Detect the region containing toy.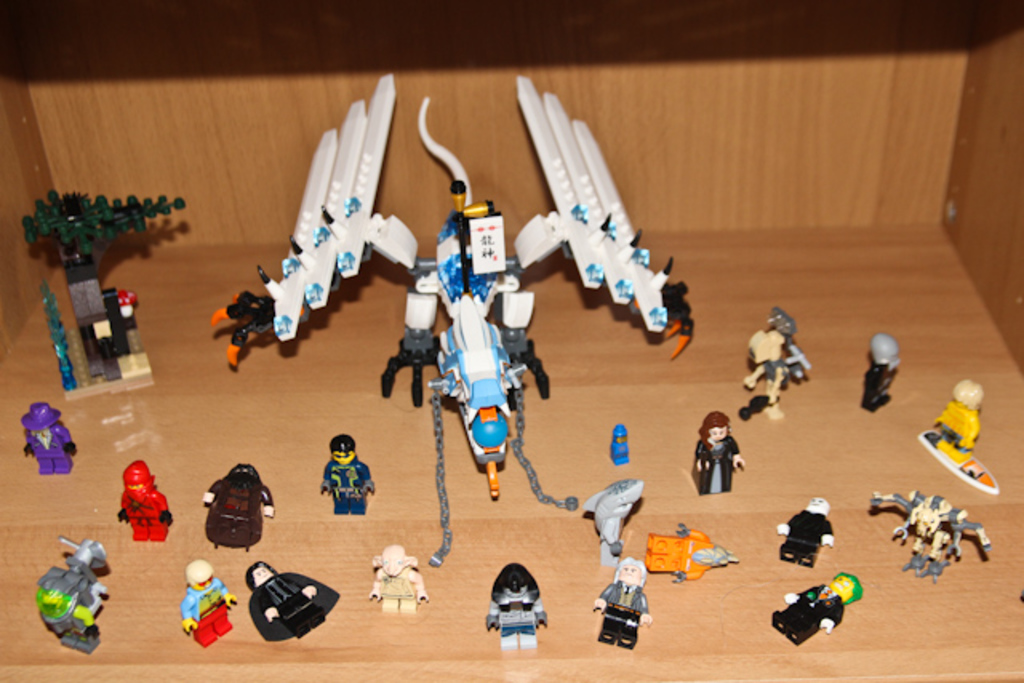
766/573/866/645.
